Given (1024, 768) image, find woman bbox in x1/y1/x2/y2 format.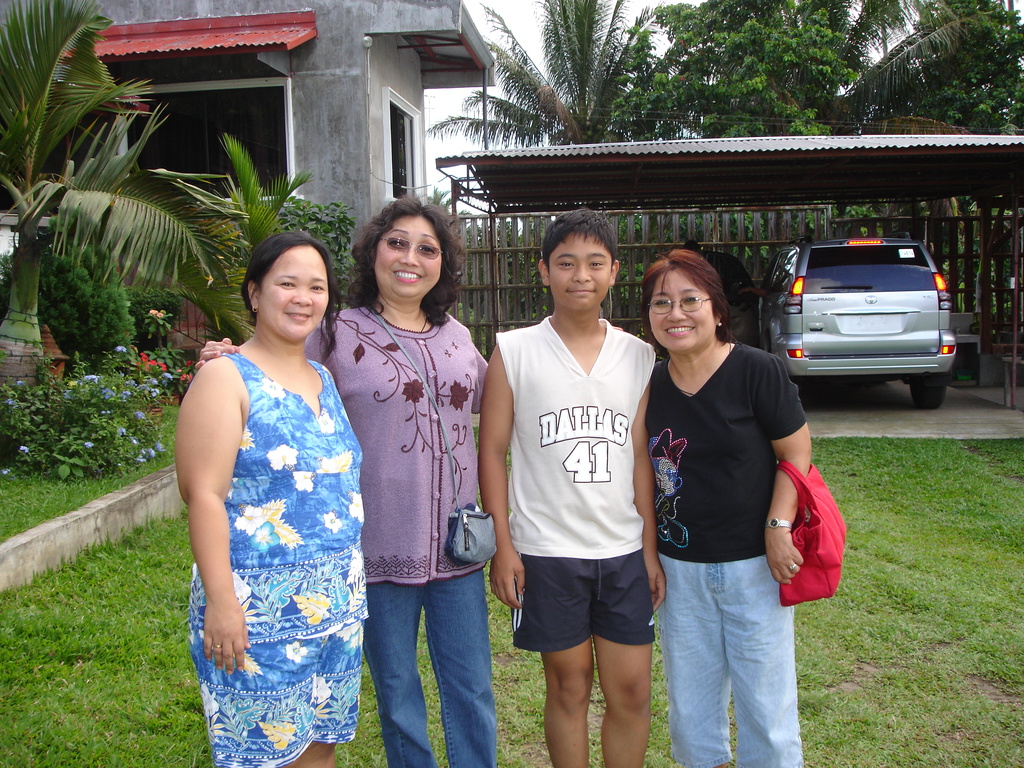
191/199/503/767.
